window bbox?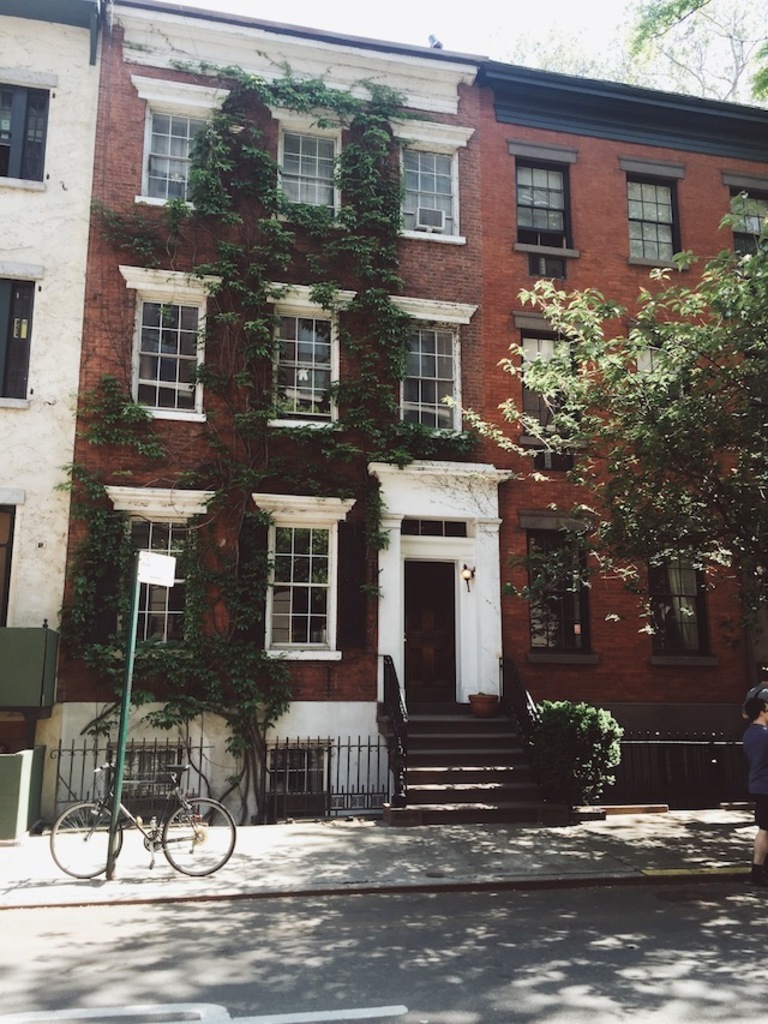
select_region(516, 155, 574, 253)
